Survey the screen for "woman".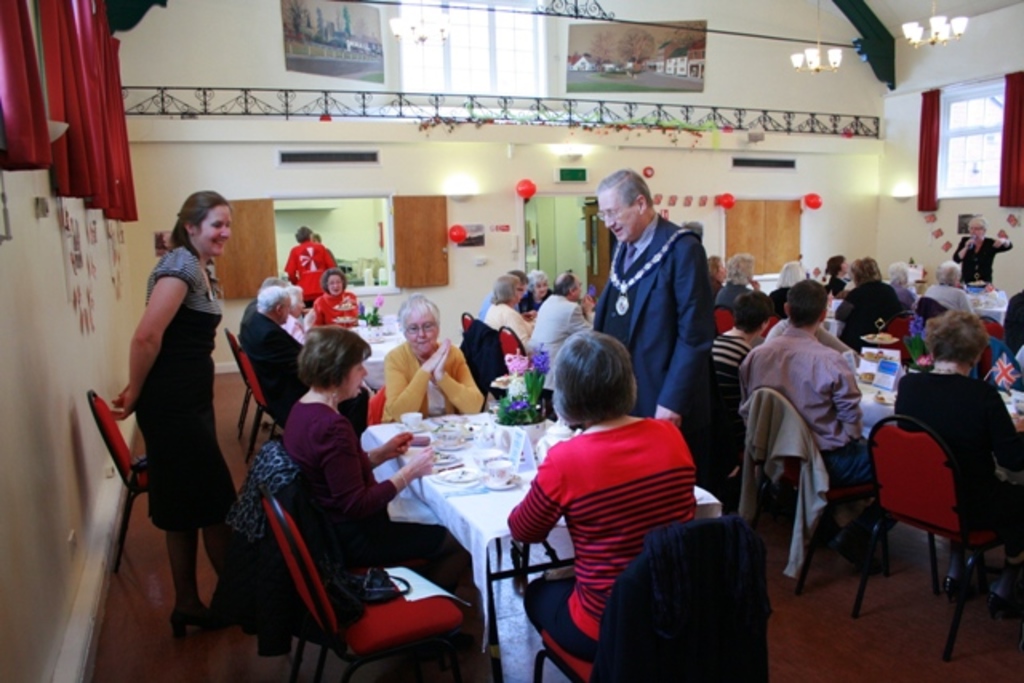
Survey found: BBox(949, 216, 1014, 286).
